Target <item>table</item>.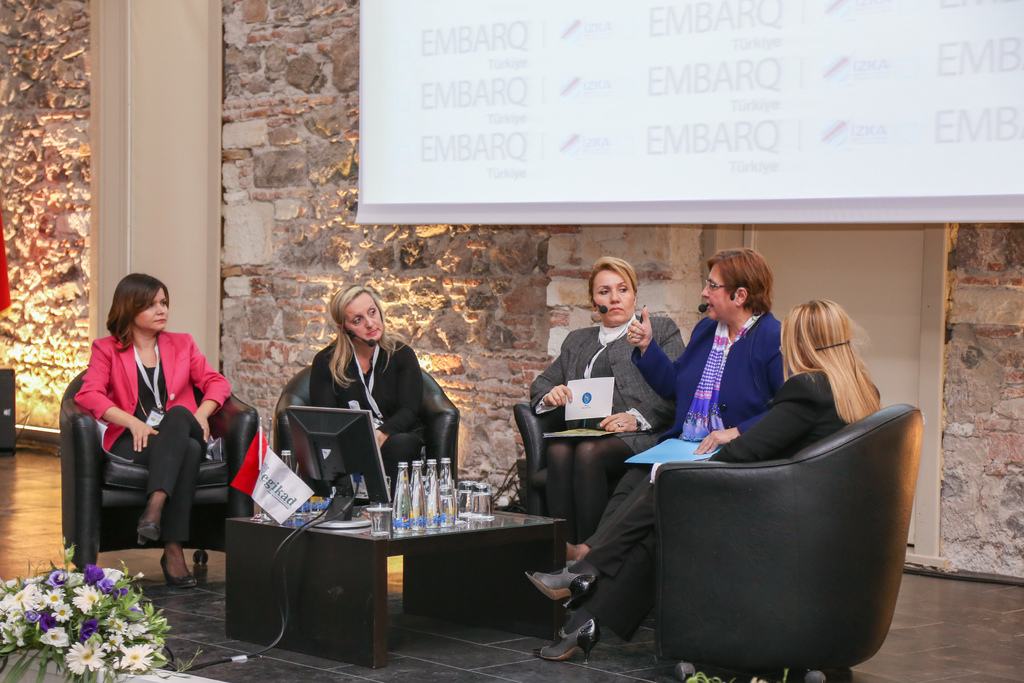
Target region: bbox=(293, 476, 571, 648).
